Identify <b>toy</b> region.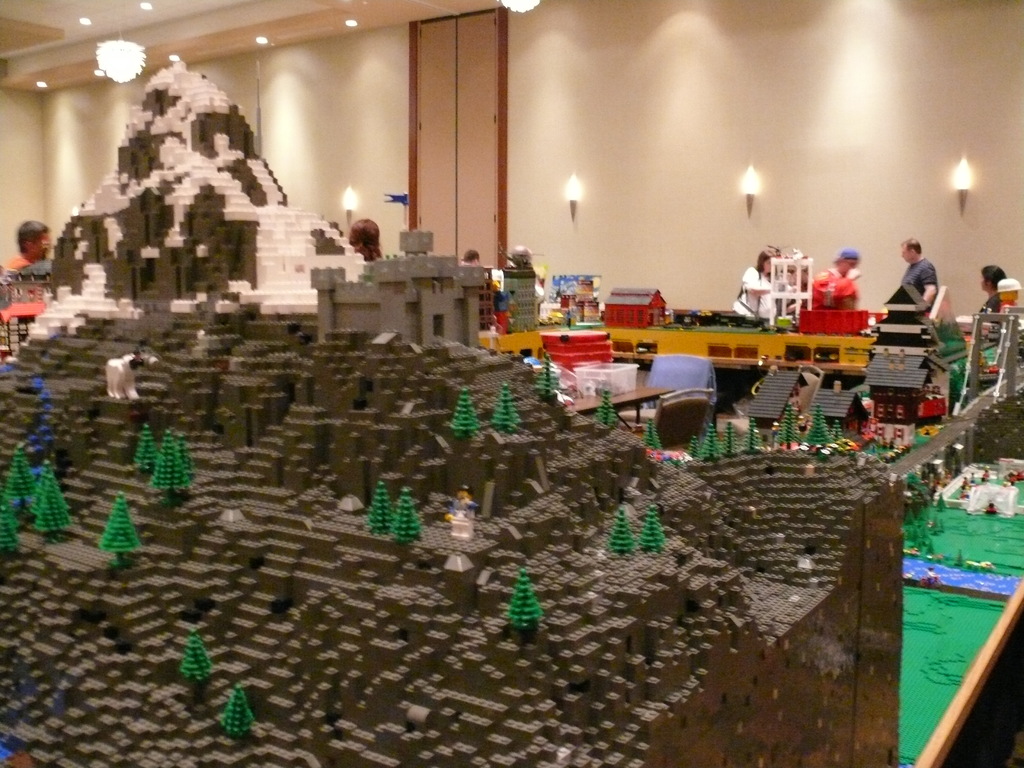
Region: {"x1": 1001, "y1": 462, "x2": 1023, "y2": 488}.
